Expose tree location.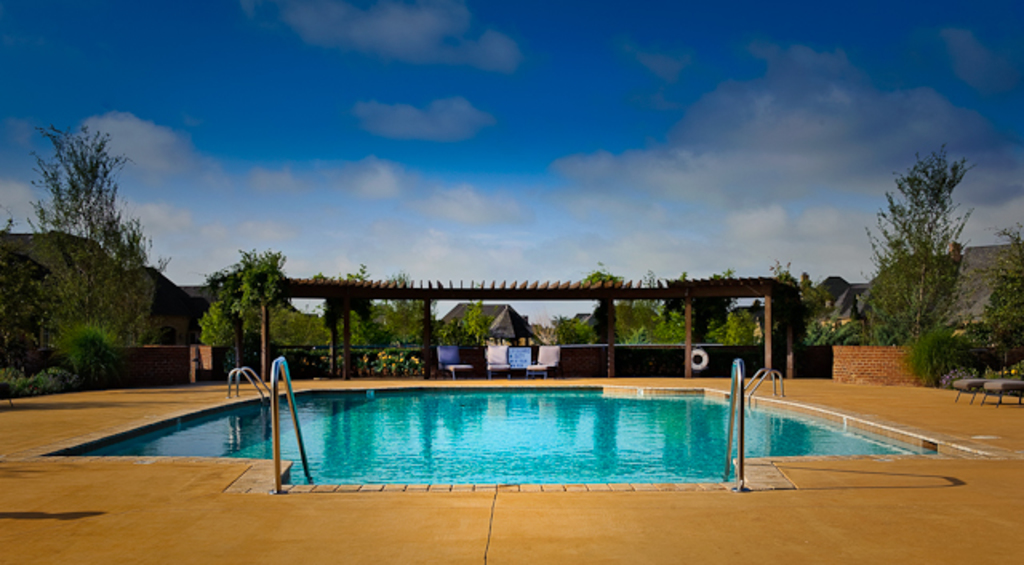
Exposed at [197, 291, 248, 362].
